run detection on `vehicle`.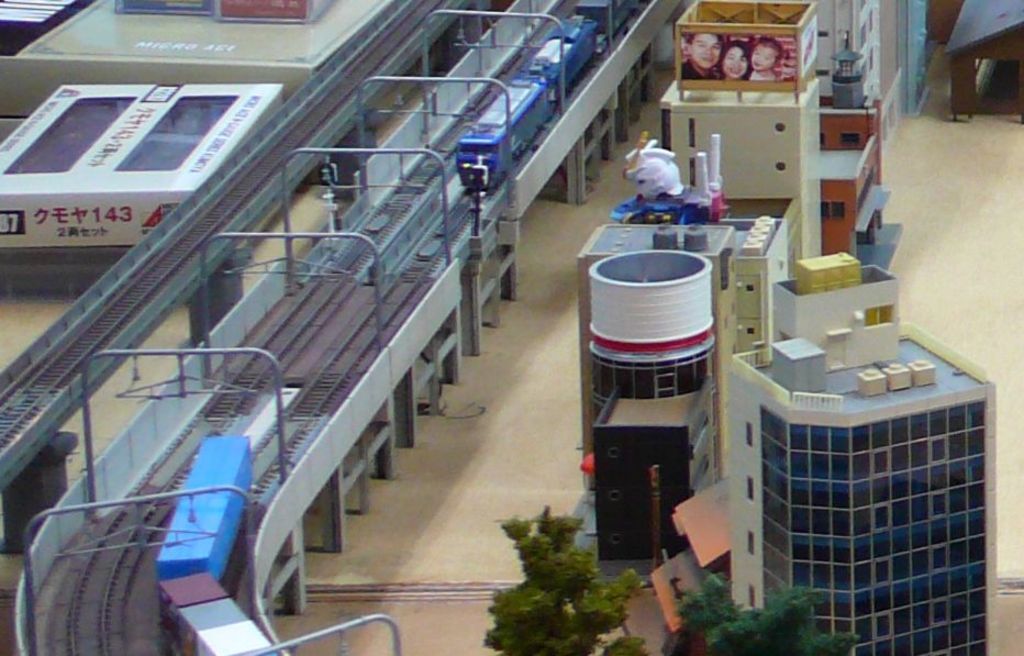
Result: 457 12 599 192.
